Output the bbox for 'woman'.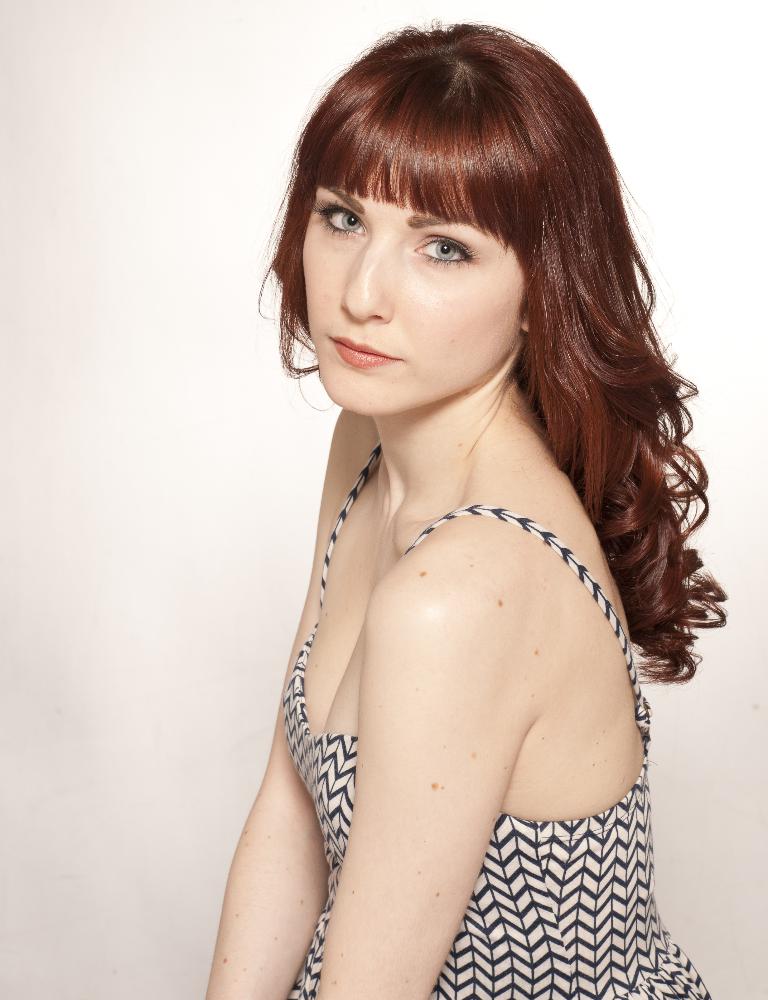
{"left": 187, "top": 0, "right": 731, "bottom": 991}.
